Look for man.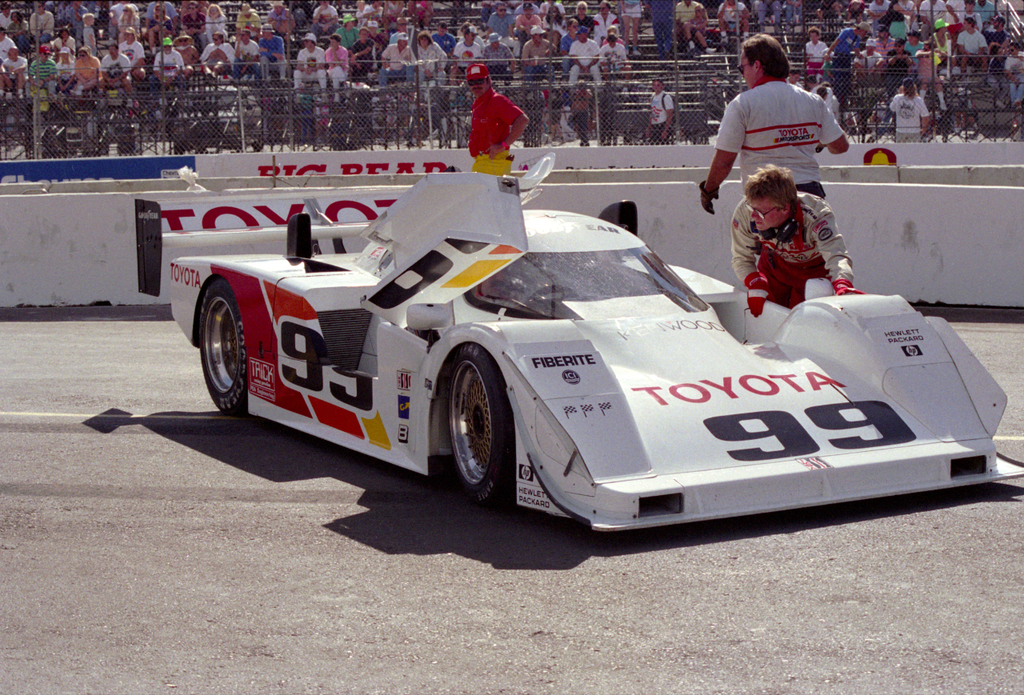
Found: {"x1": 690, "y1": 45, "x2": 853, "y2": 202}.
